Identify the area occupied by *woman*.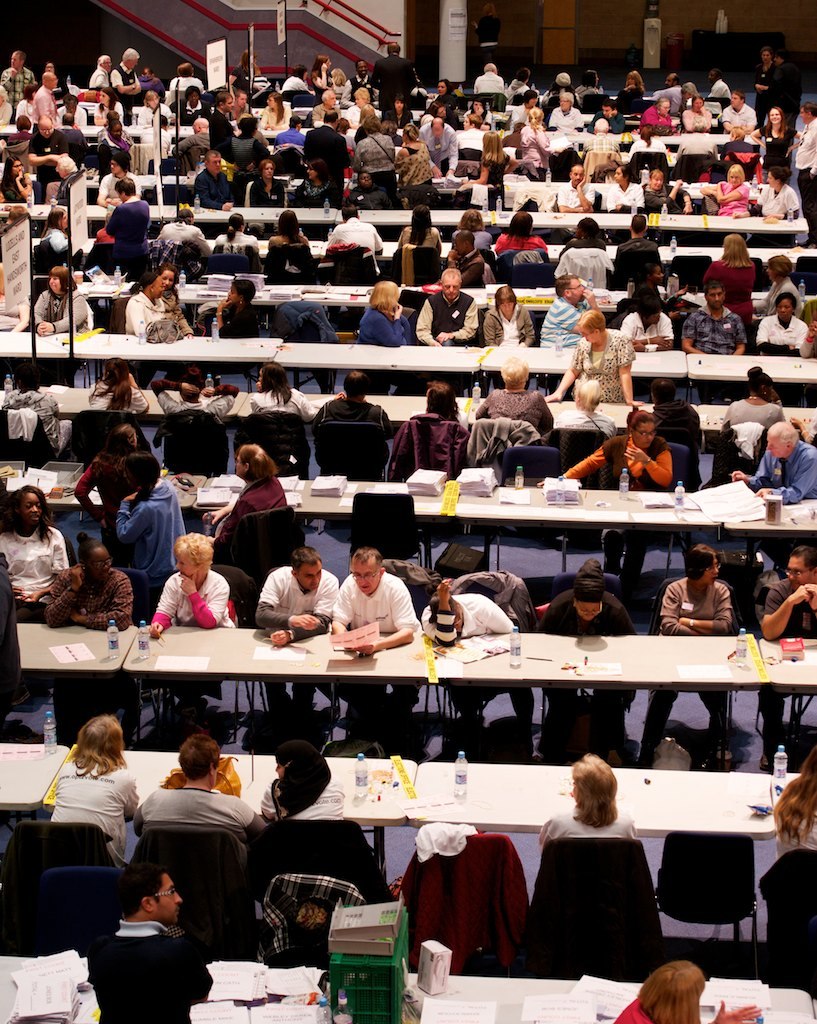
Area: x1=546 y1=311 x2=655 y2=401.
